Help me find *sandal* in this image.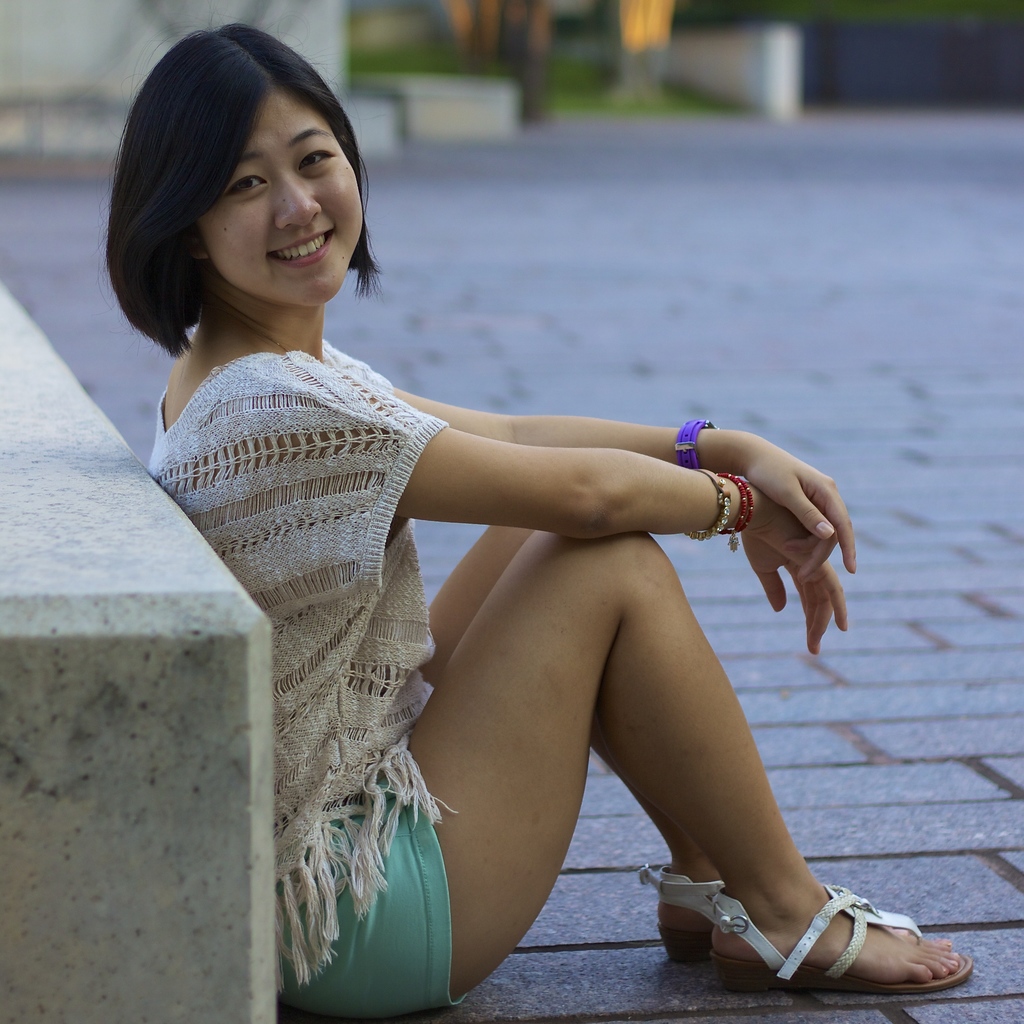
Found it: box(636, 865, 907, 966).
